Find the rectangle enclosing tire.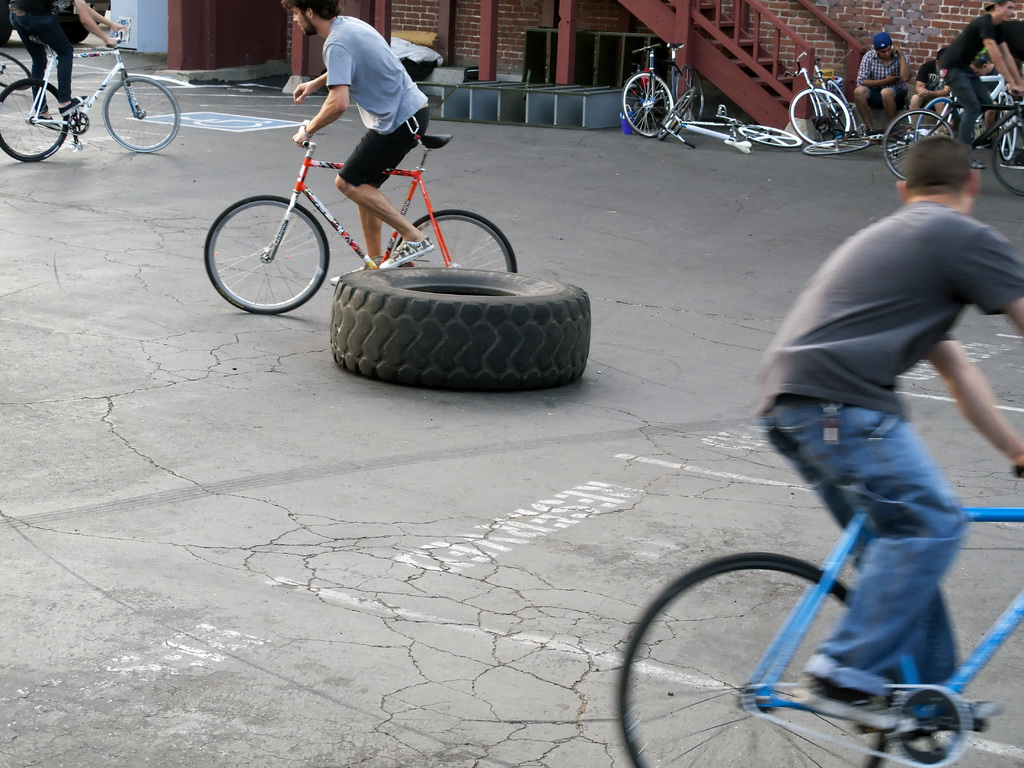
616 551 894 767.
